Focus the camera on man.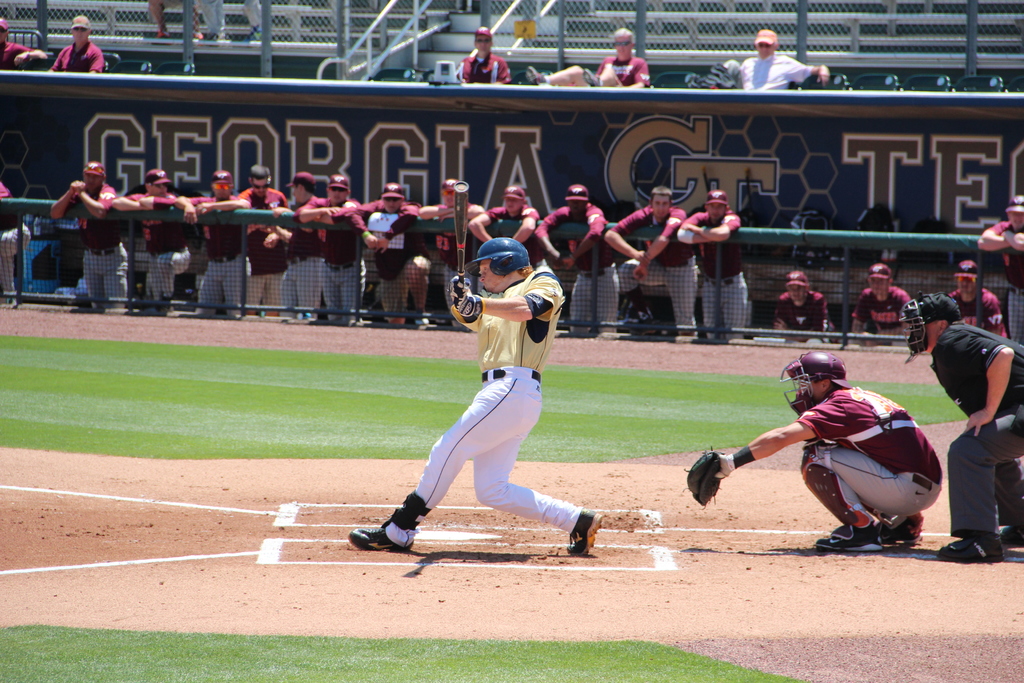
Focus region: [left=457, top=26, right=512, bottom=86].
